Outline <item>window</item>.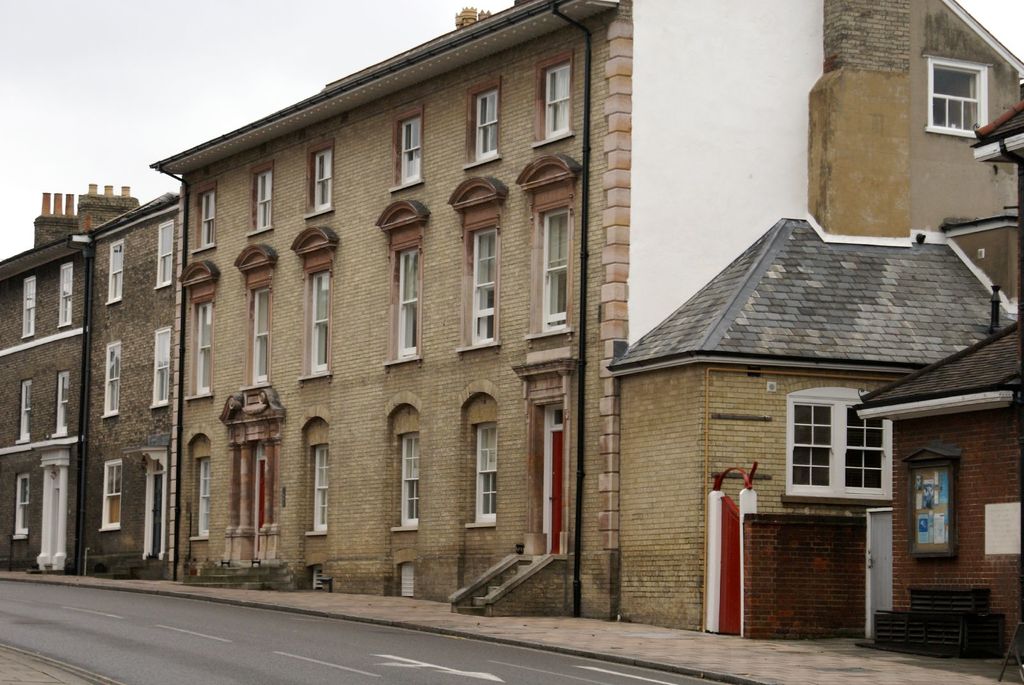
Outline: {"left": 194, "top": 300, "right": 214, "bottom": 395}.
